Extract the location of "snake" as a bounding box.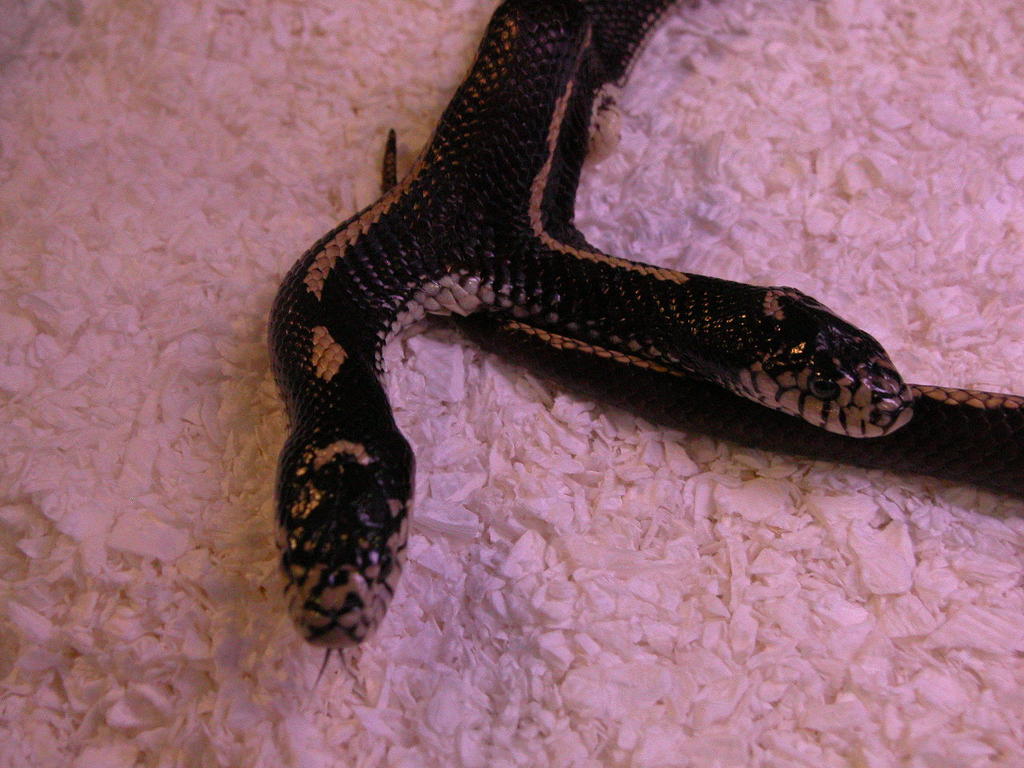
bbox=[265, 0, 1023, 712].
